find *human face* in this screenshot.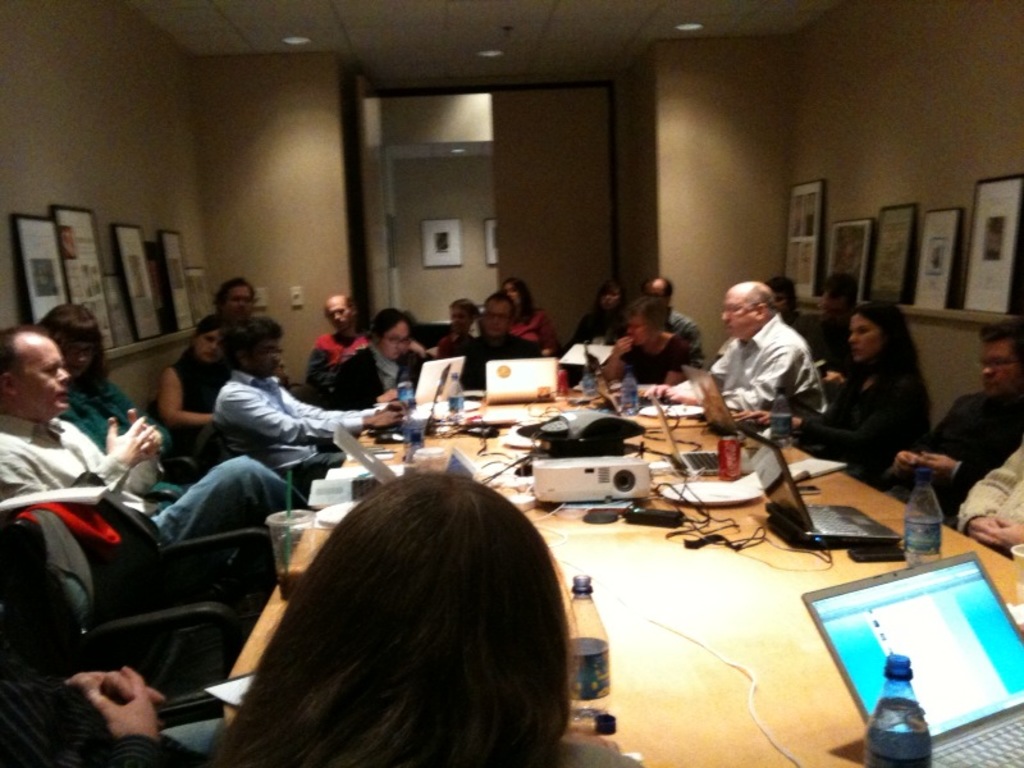
The bounding box for *human face* is rect(975, 339, 1015, 401).
